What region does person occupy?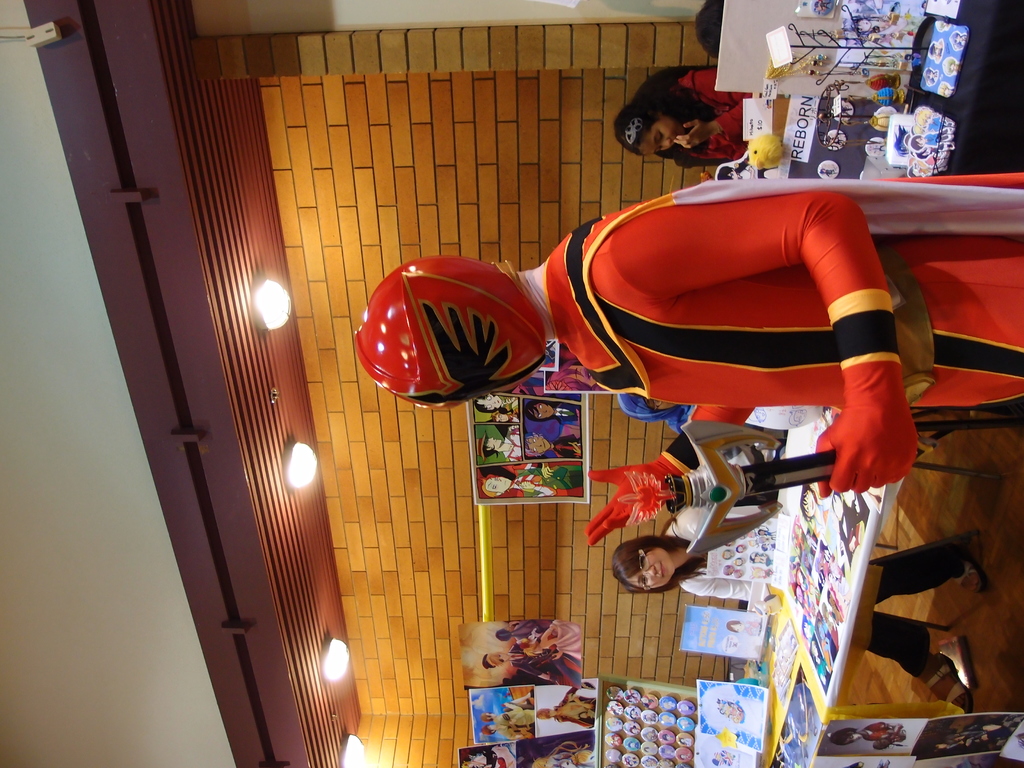
BBox(697, 0, 724, 59).
